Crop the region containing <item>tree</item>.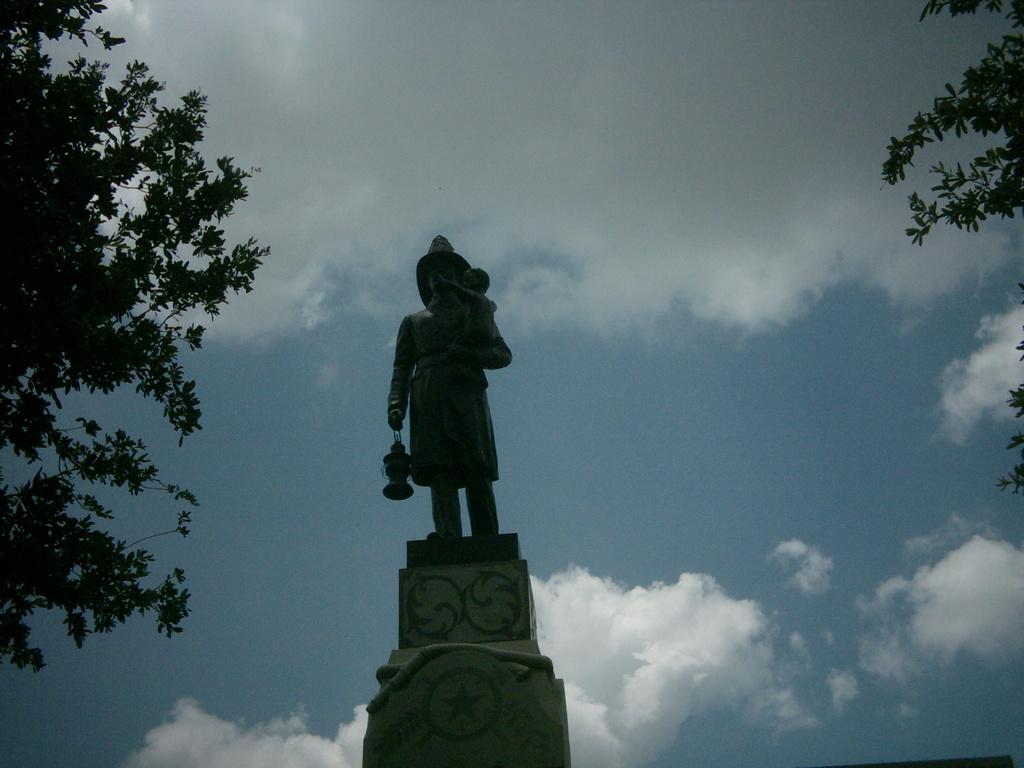
Crop region: 876:0:1023:495.
